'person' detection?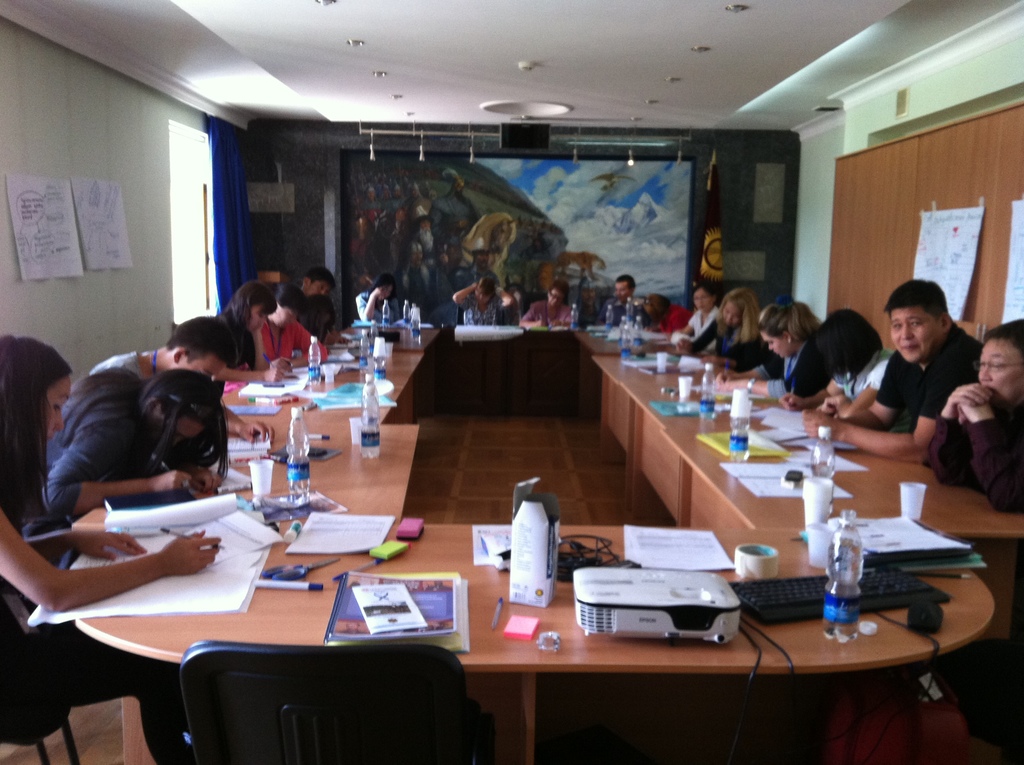
Rect(797, 275, 986, 462)
